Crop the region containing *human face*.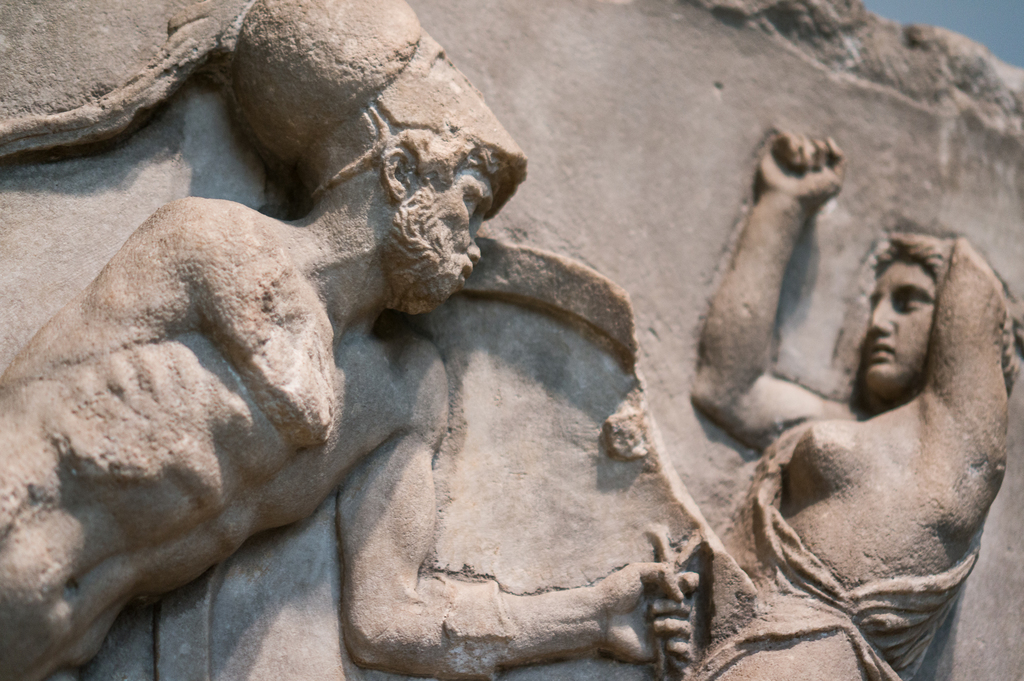
Crop region: (388,165,486,314).
